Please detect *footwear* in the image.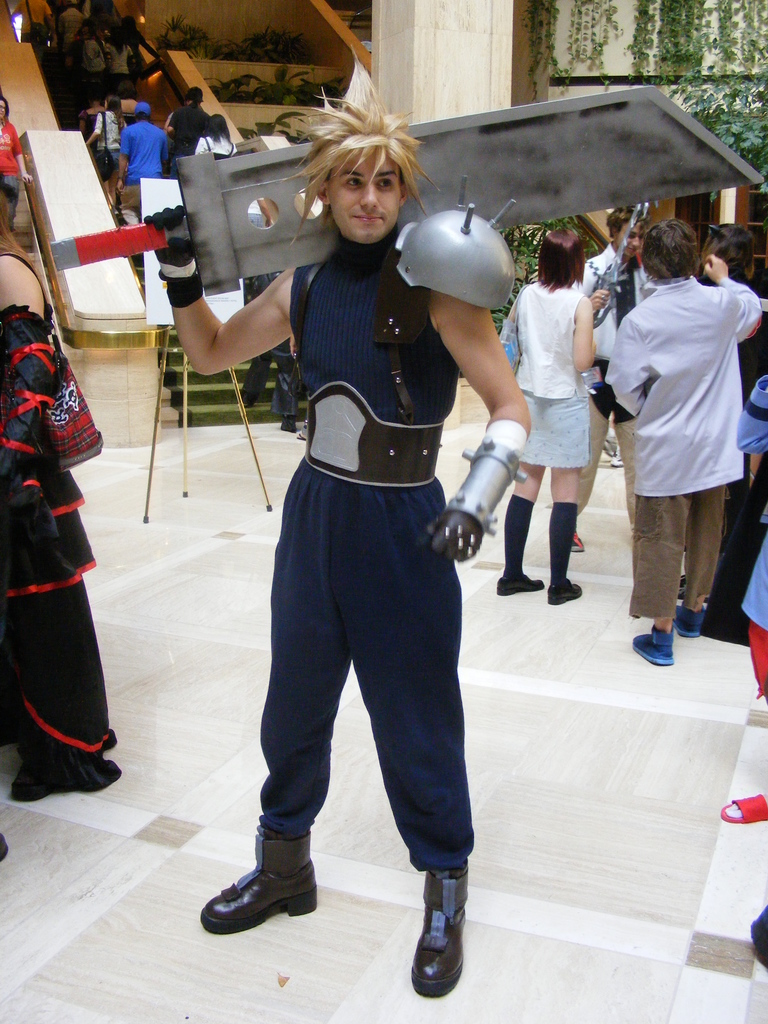
(left=203, top=868, right=313, bottom=930).
